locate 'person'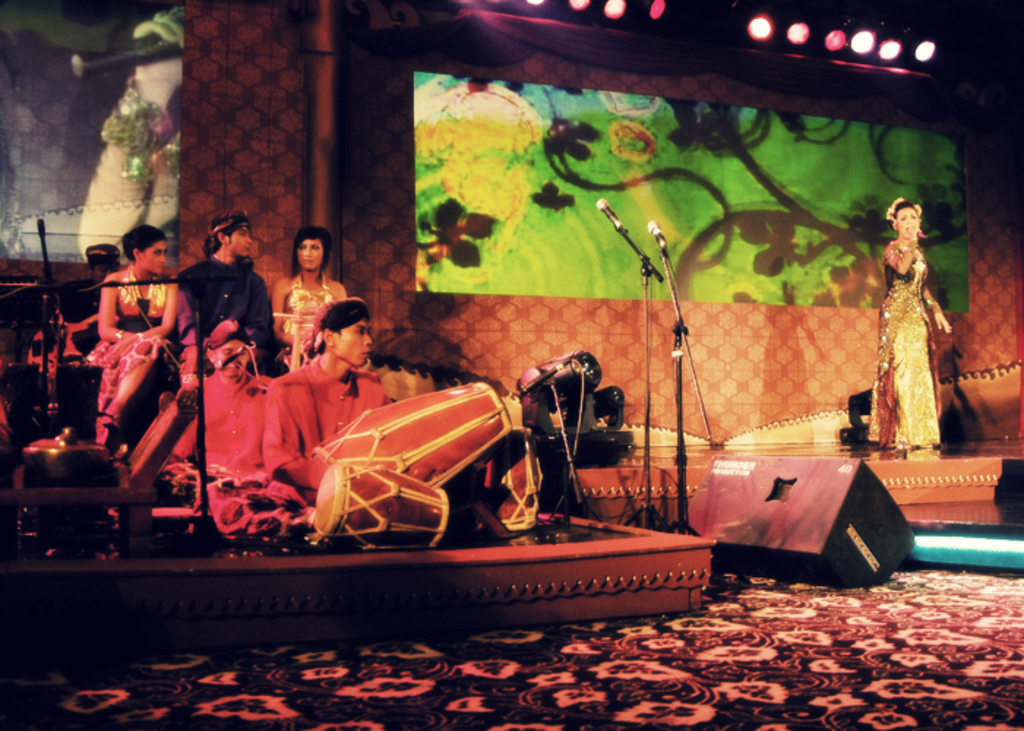
bbox=[263, 295, 391, 548]
